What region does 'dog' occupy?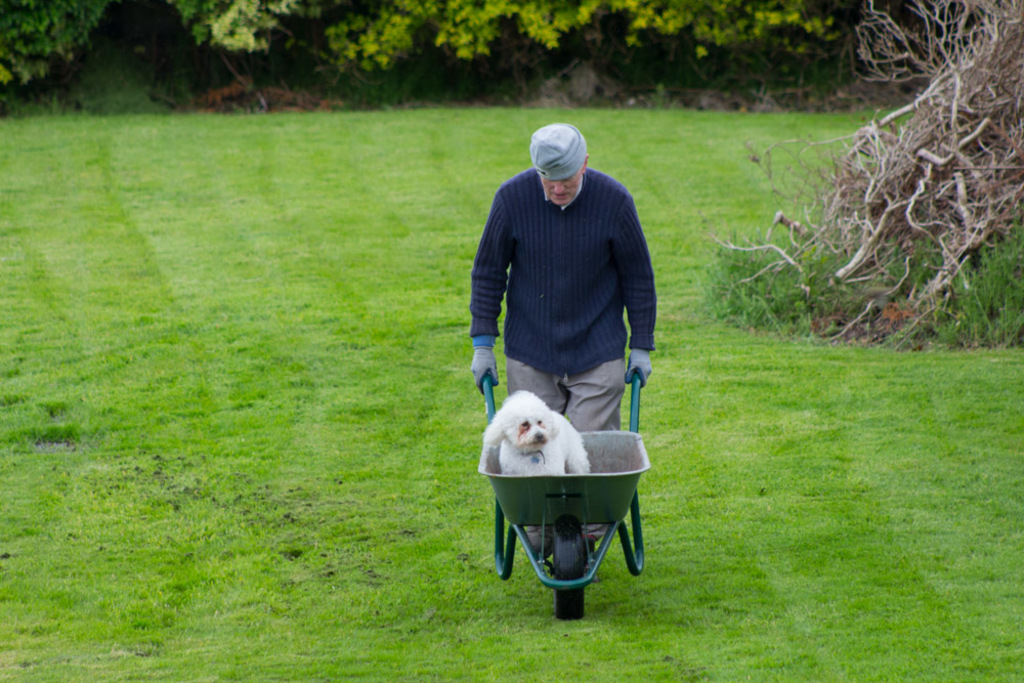
482,386,594,483.
